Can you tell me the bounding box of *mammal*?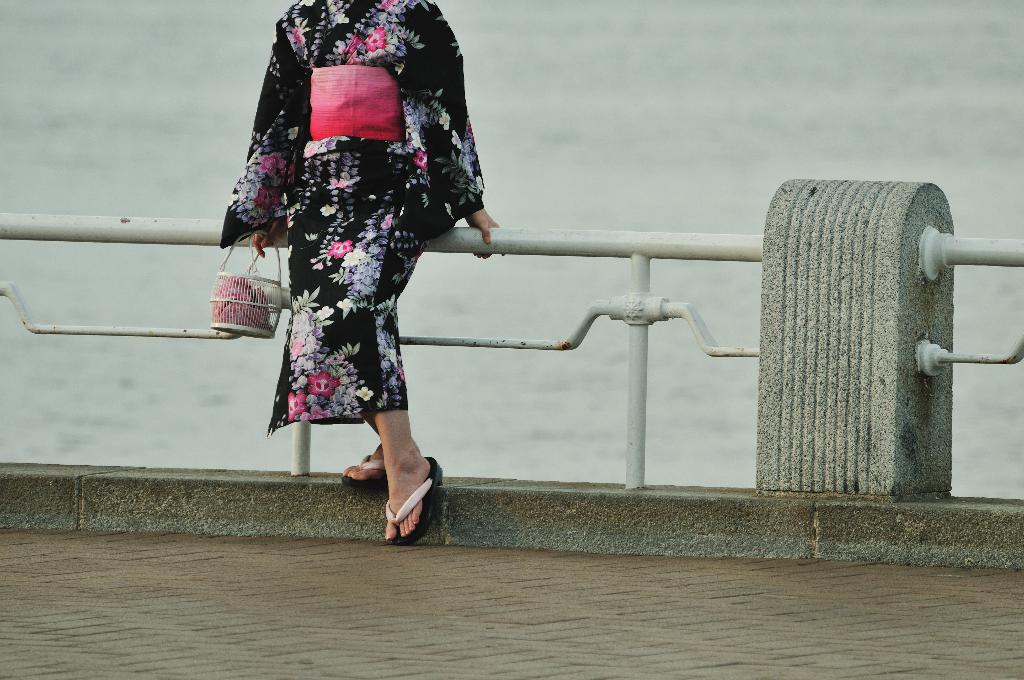
<region>214, 33, 487, 506</region>.
